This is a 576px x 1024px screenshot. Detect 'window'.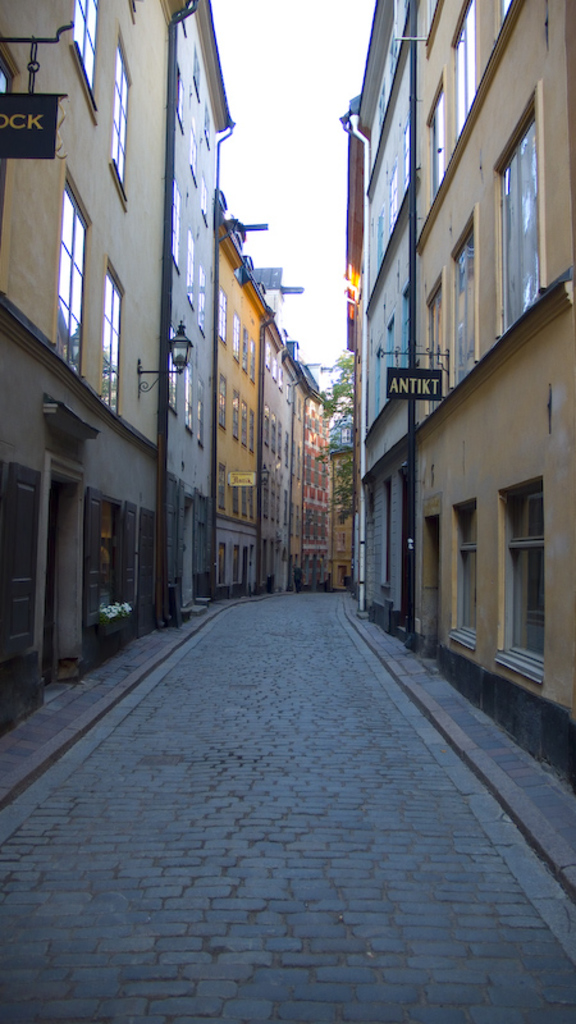
{"left": 108, "top": 22, "right": 133, "bottom": 212}.
